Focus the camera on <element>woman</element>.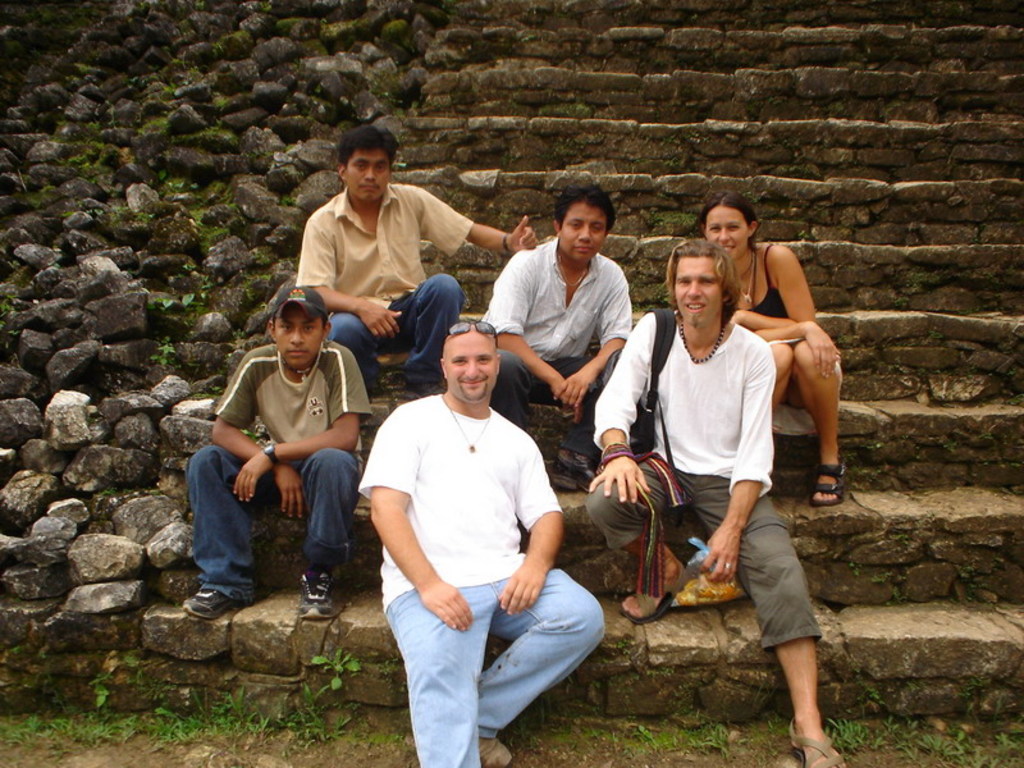
Focus region: 687 187 856 516.
